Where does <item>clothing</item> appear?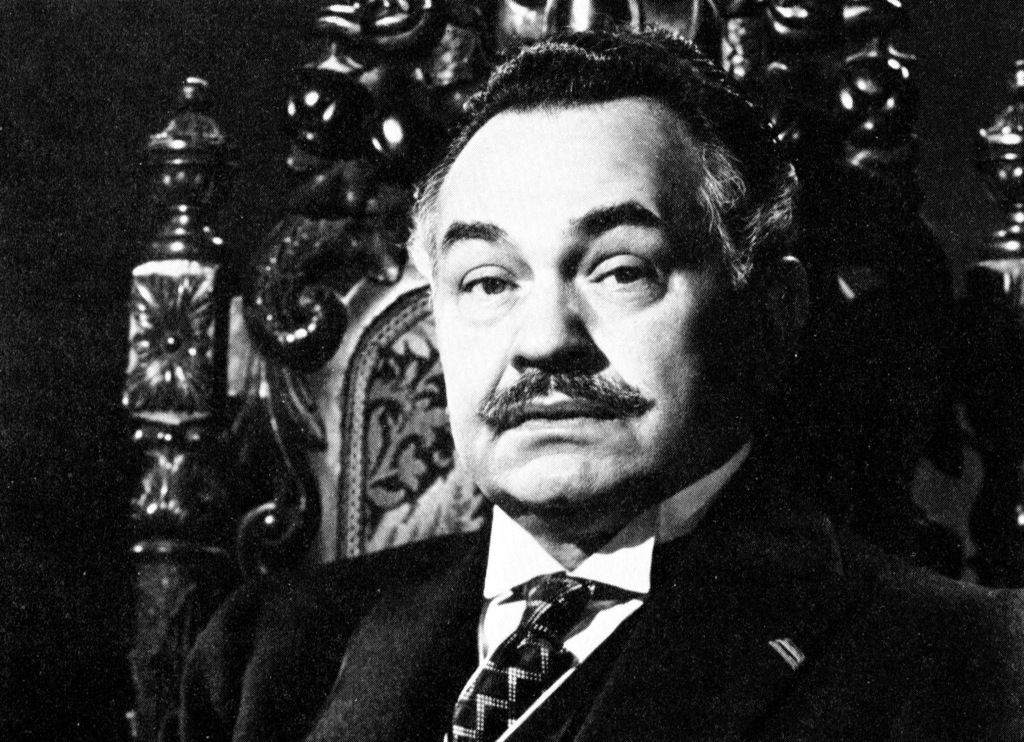
Appears at (173,431,1023,741).
